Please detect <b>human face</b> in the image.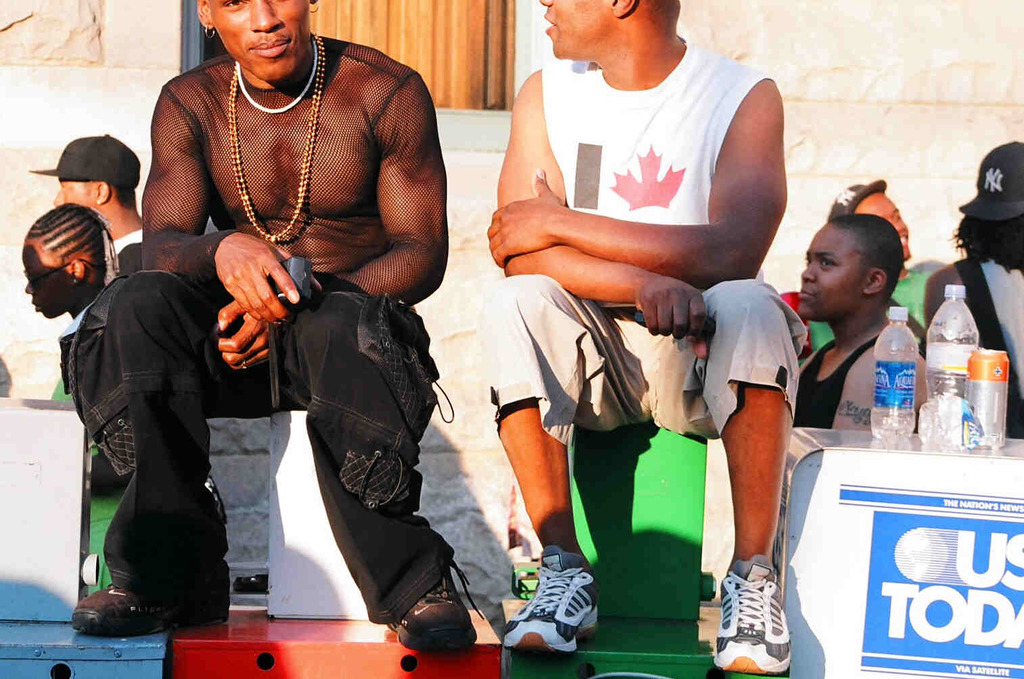
{"x1": 53, "y1": 172, "x2": 103, "y2": 218}.
